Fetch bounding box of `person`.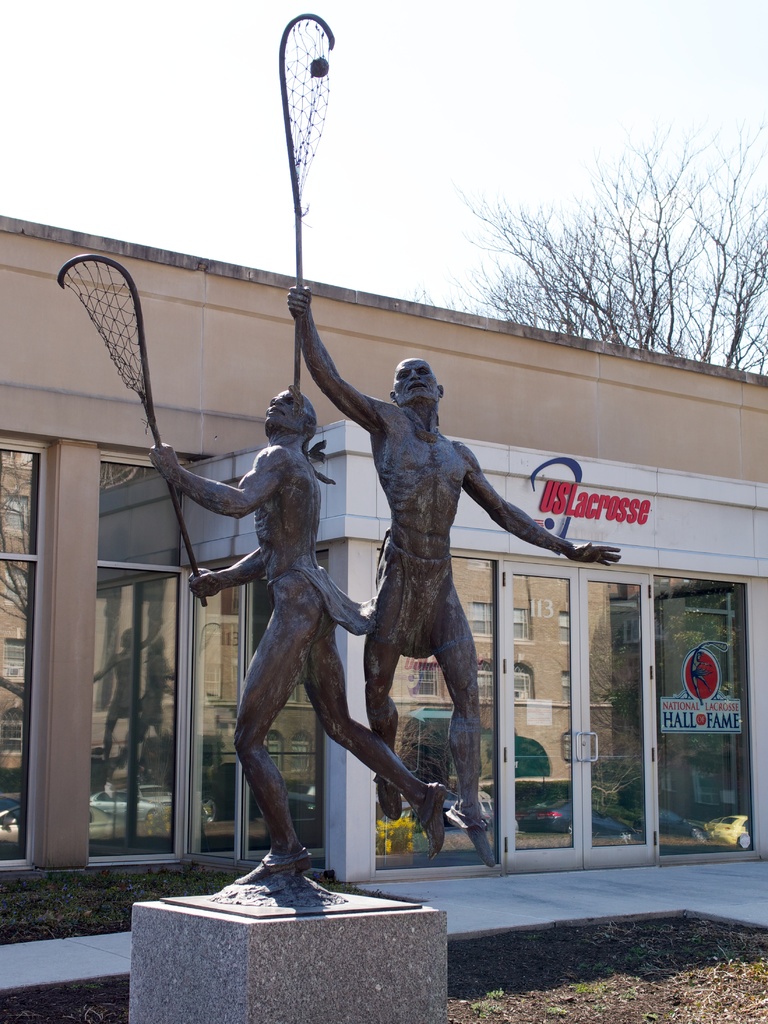
Bbox: (286,284,622,867).
